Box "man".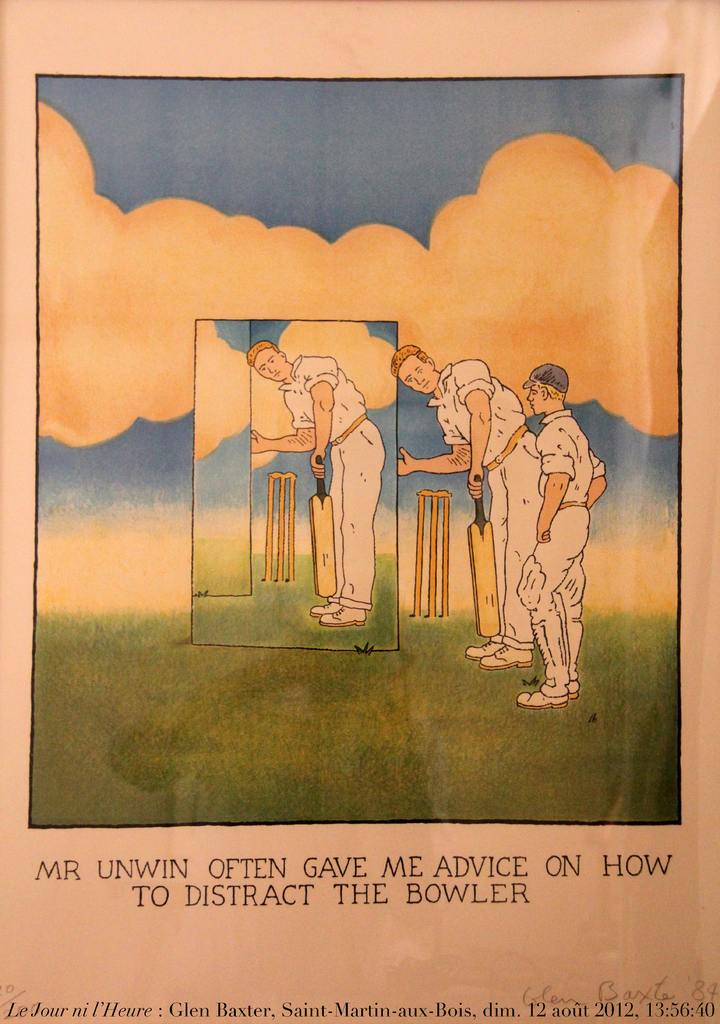
<bbox>496, 348, 608, 712</bbox>.
